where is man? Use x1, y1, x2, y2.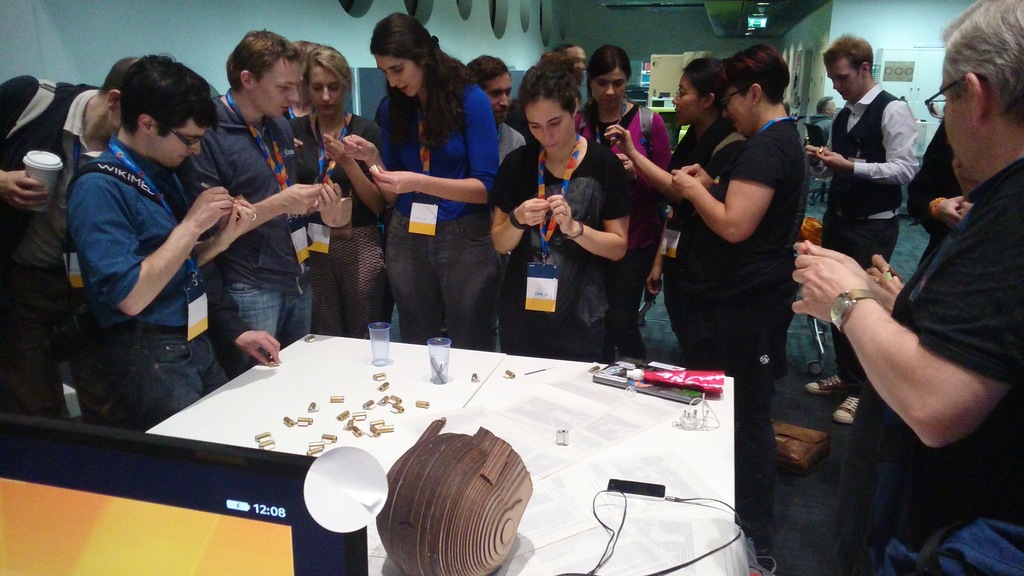
0, 57, 136, 418.
